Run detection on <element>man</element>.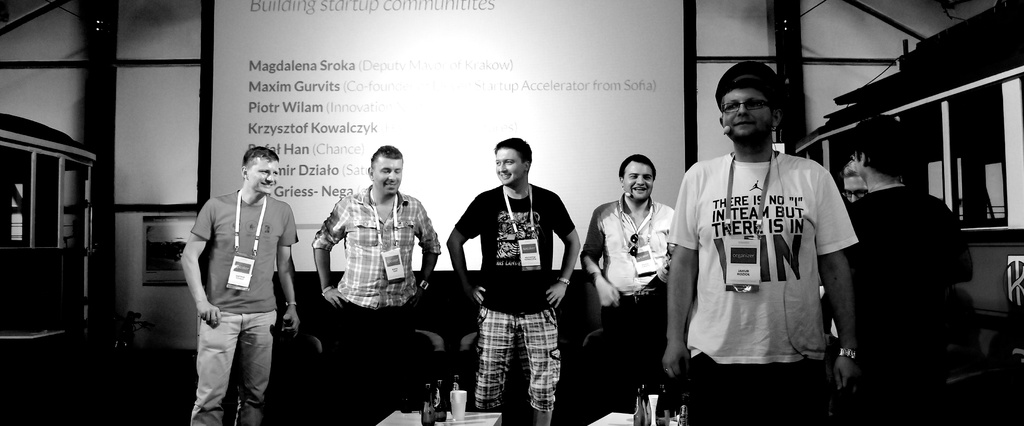
Result: crop(850, 118, 971, 425).
